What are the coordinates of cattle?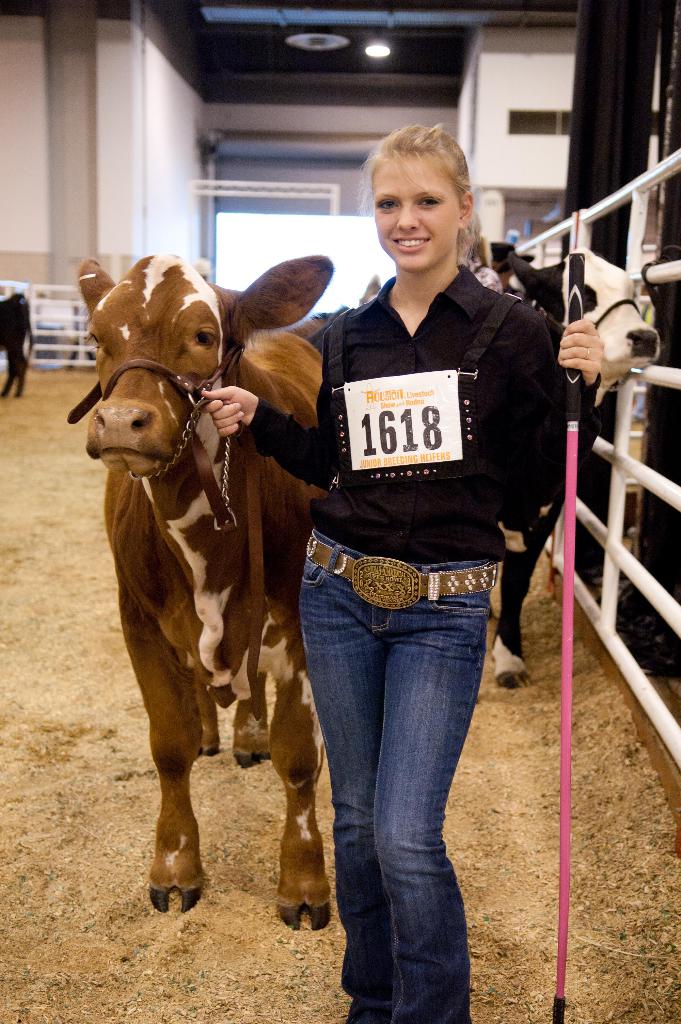
0,291,47,402.
